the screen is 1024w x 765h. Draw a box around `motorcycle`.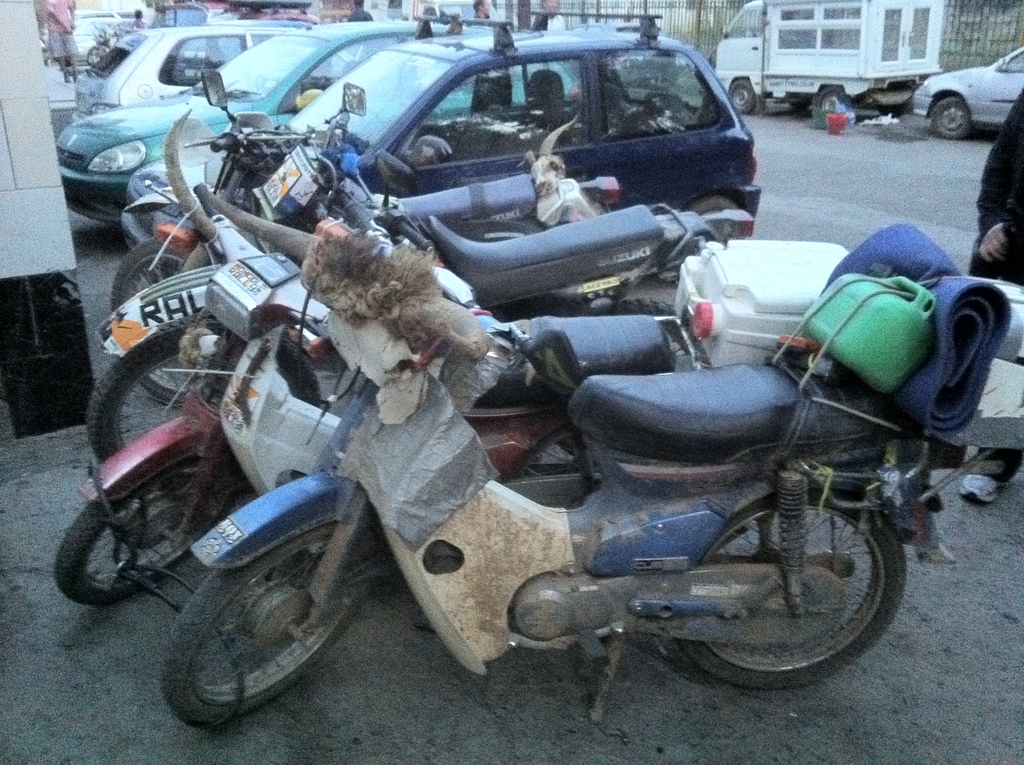
box=[109, 76, 325, 405].
